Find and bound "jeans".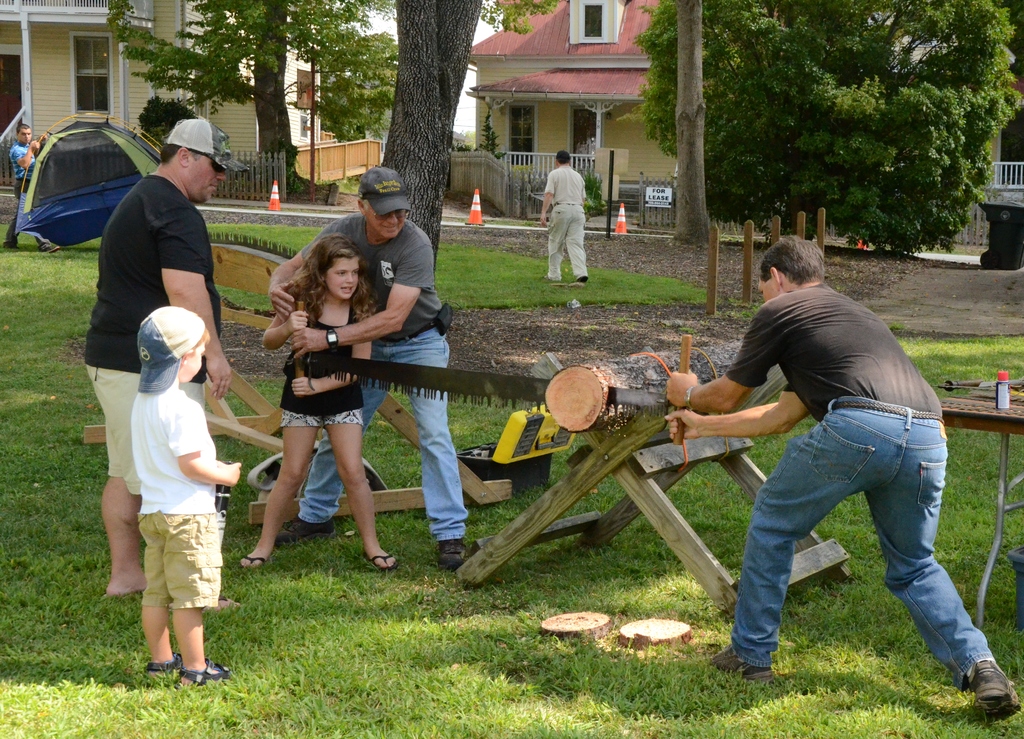
Bound: pyautogui.locateOnScreen(714, 410, 988, 688).
